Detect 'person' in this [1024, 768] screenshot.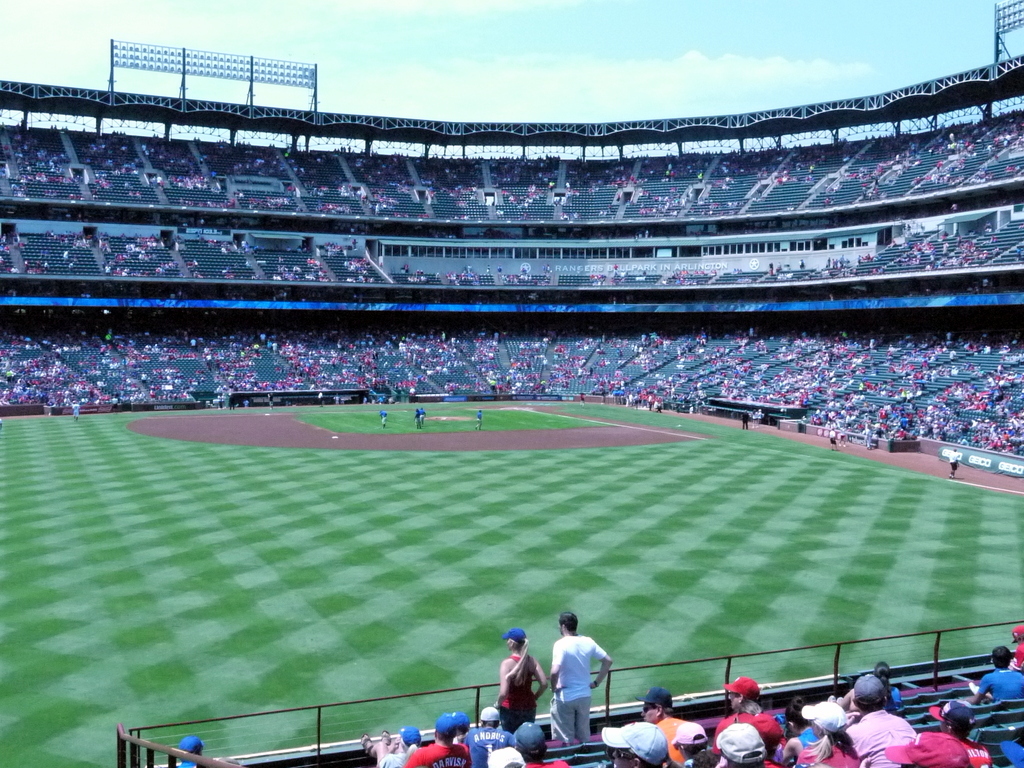
Detection: left=926, top=696, right=994, bottom=754.
